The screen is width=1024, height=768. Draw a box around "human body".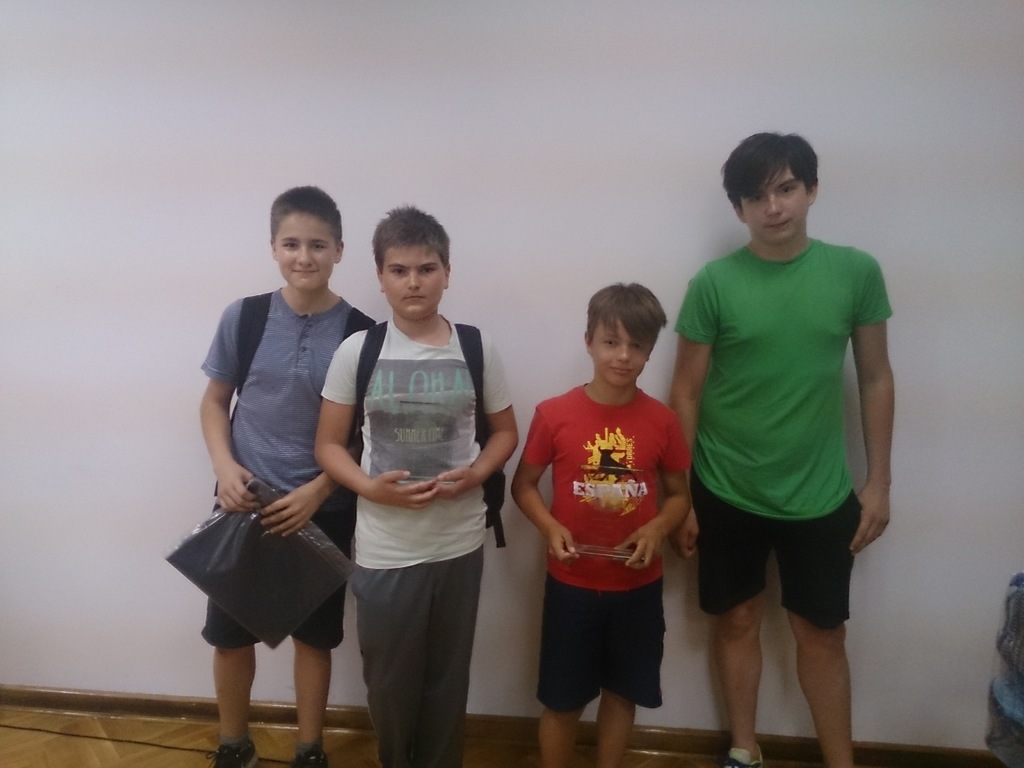
bbox(669, 230, 895, 767).
